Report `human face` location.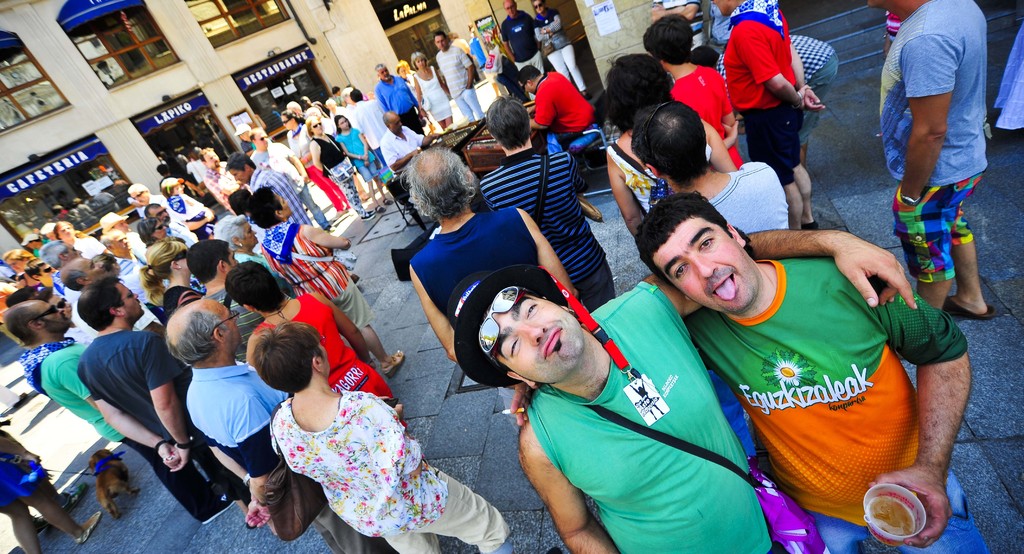
Report: 339,113,350,133.
